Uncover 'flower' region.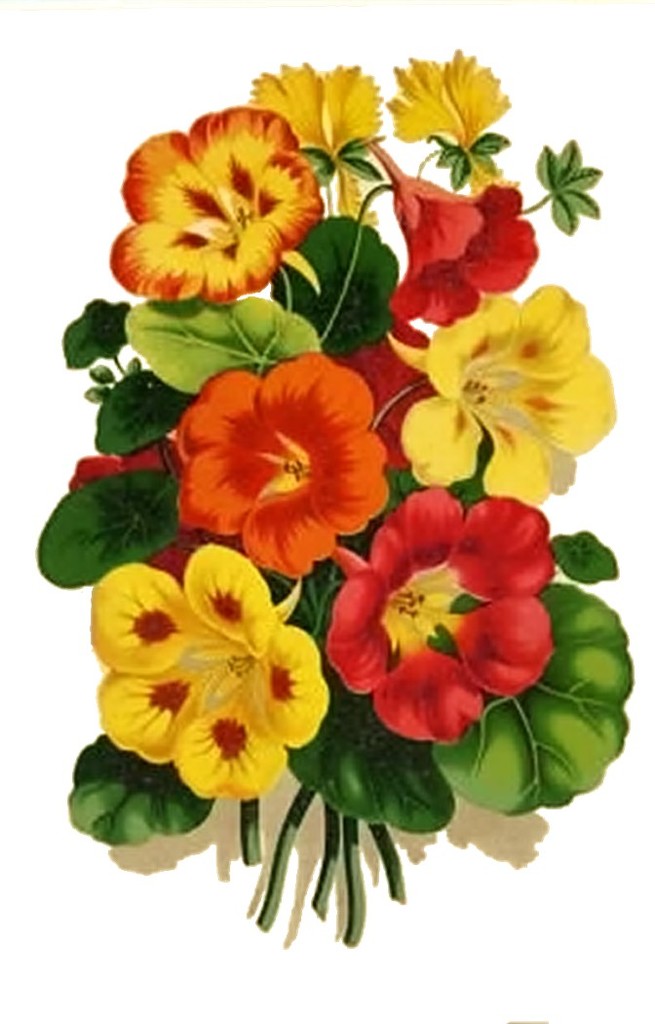
Uncovered: (left=367, top=133, right=539, bottom=329).
